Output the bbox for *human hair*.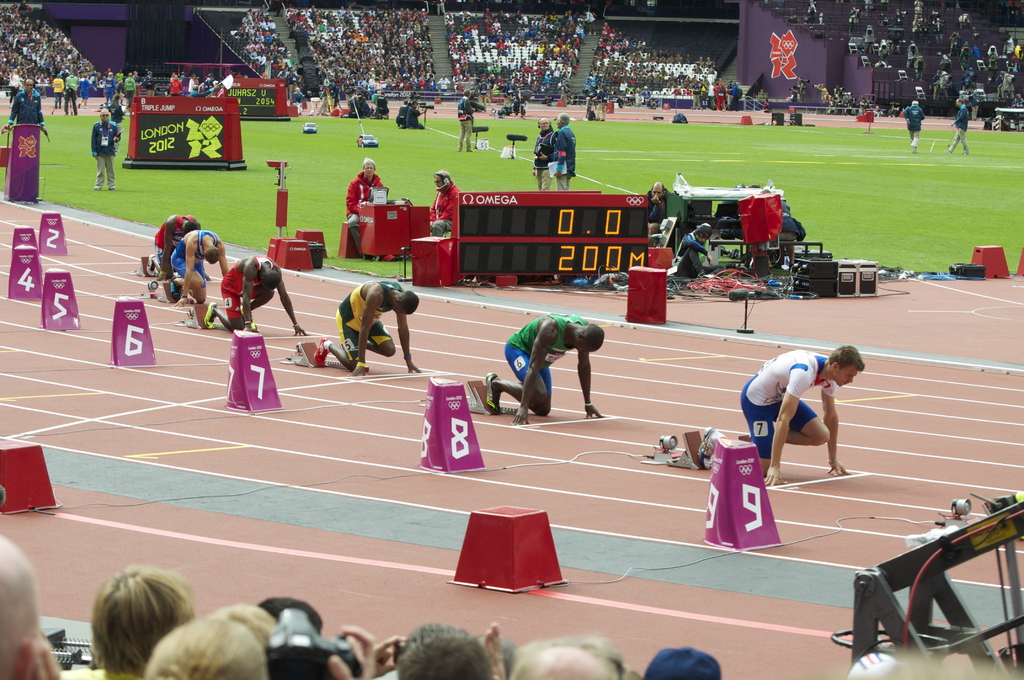
{"x1": 509, "y1": 634, "x2": 627, "y2": 679}.
